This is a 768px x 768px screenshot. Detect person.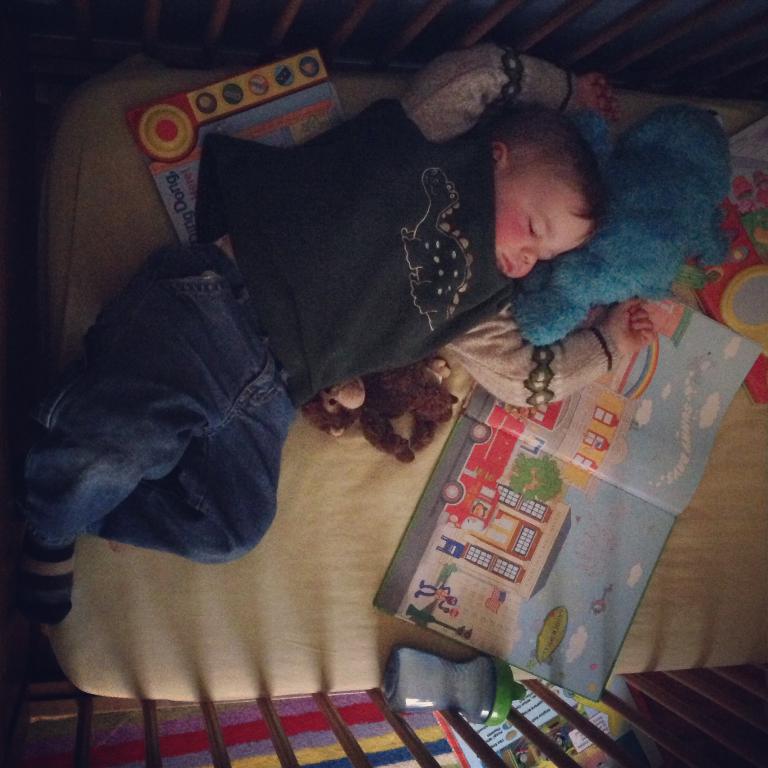
(0,38,641,629).
